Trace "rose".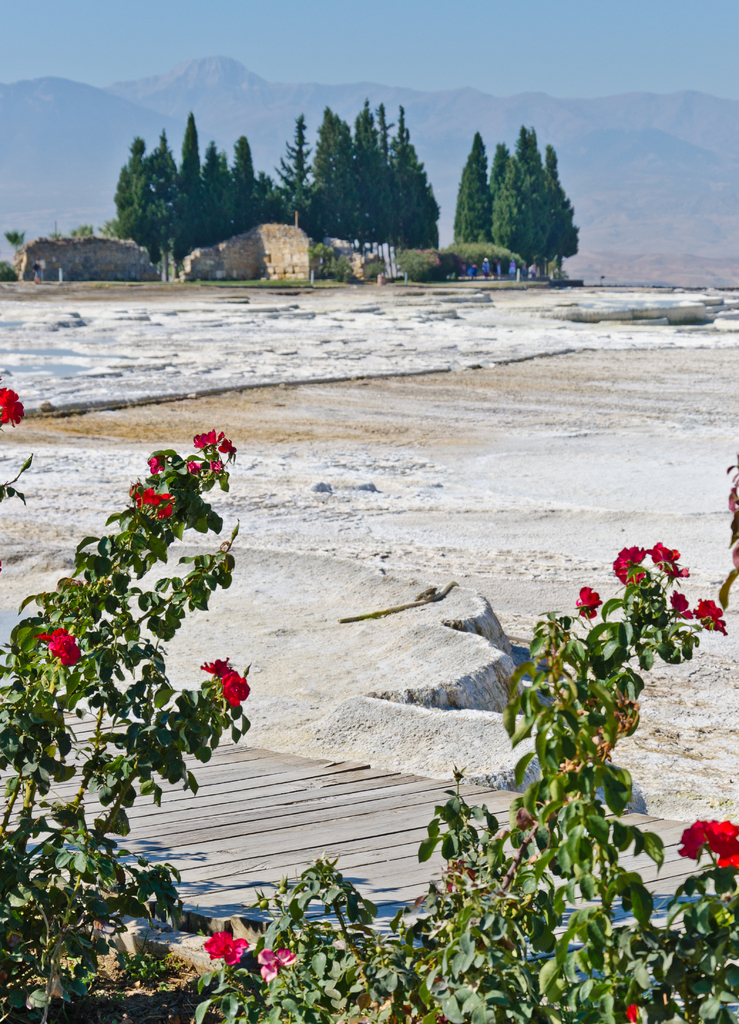
Traced to left=573, top=587, right=601, bottom=619.
